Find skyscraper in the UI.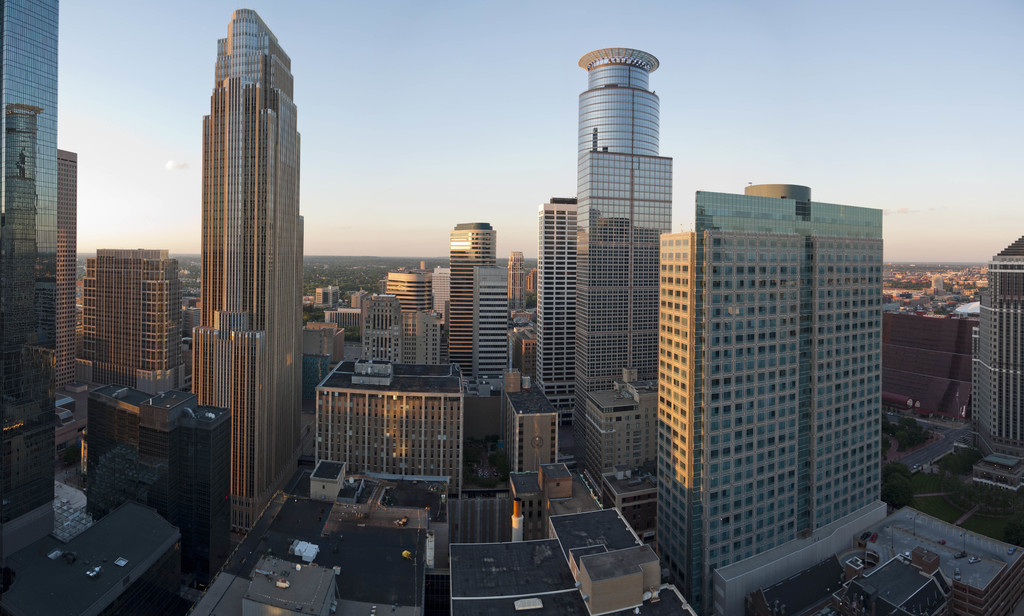
UI element at [x1=428, y1=256, x2=450, y2=325].
